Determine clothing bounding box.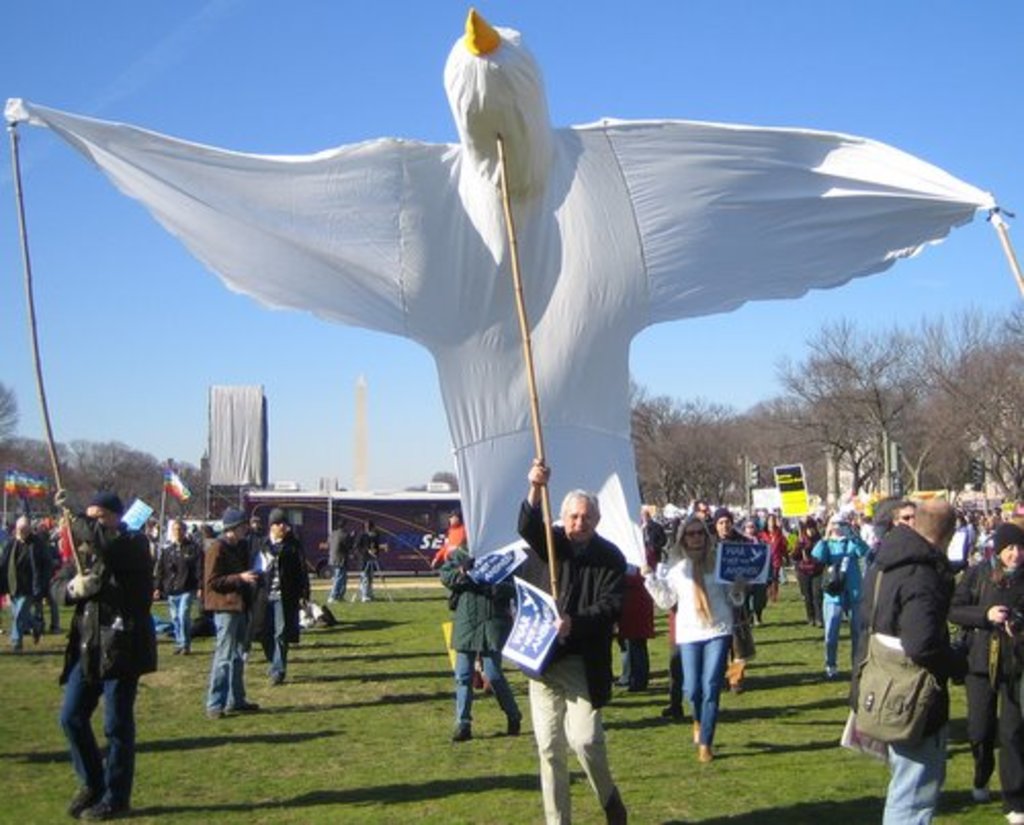
Determined: [left=641, top=553, right=745, bottom=747].
